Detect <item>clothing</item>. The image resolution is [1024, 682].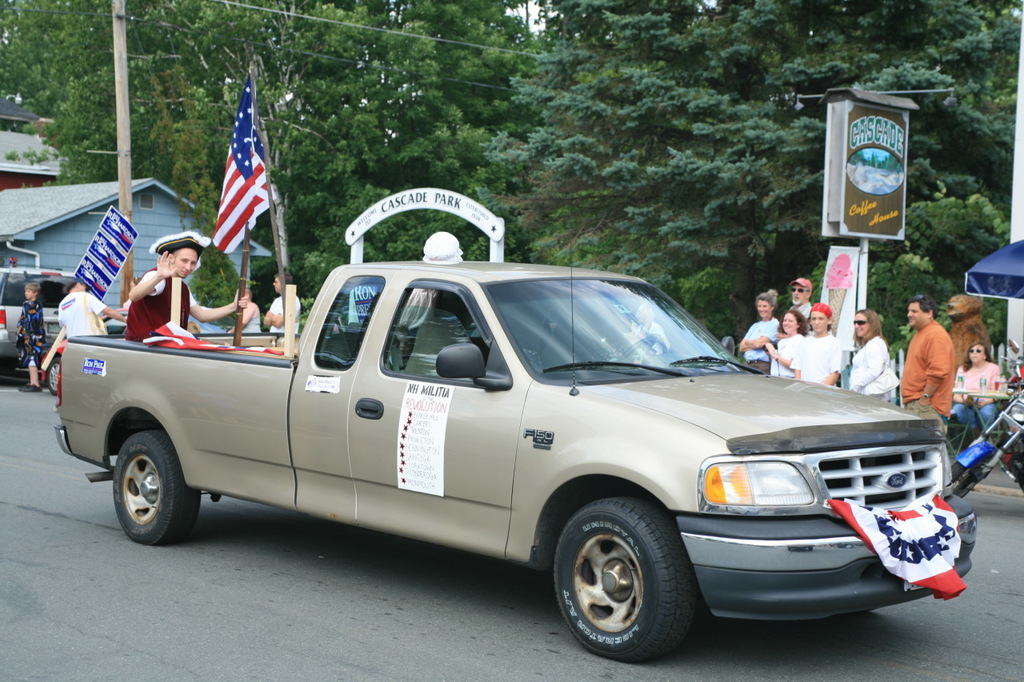
Rect(396, 285, 470, 370).
